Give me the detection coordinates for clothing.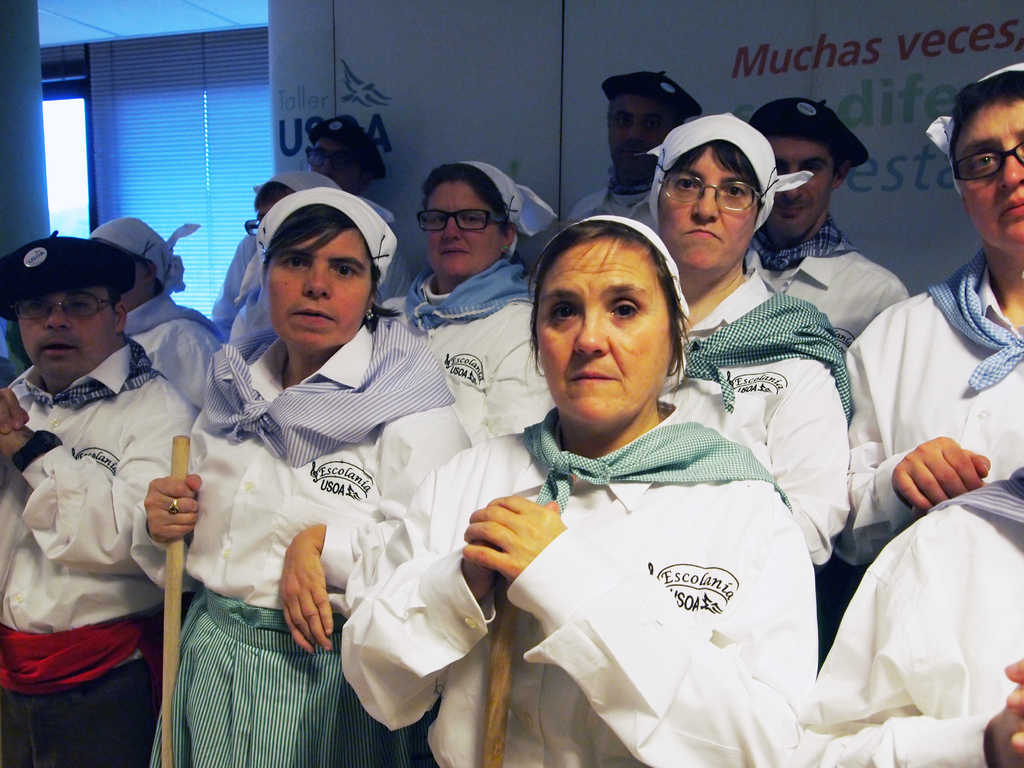
rect(844, 252, 1023, 575).
